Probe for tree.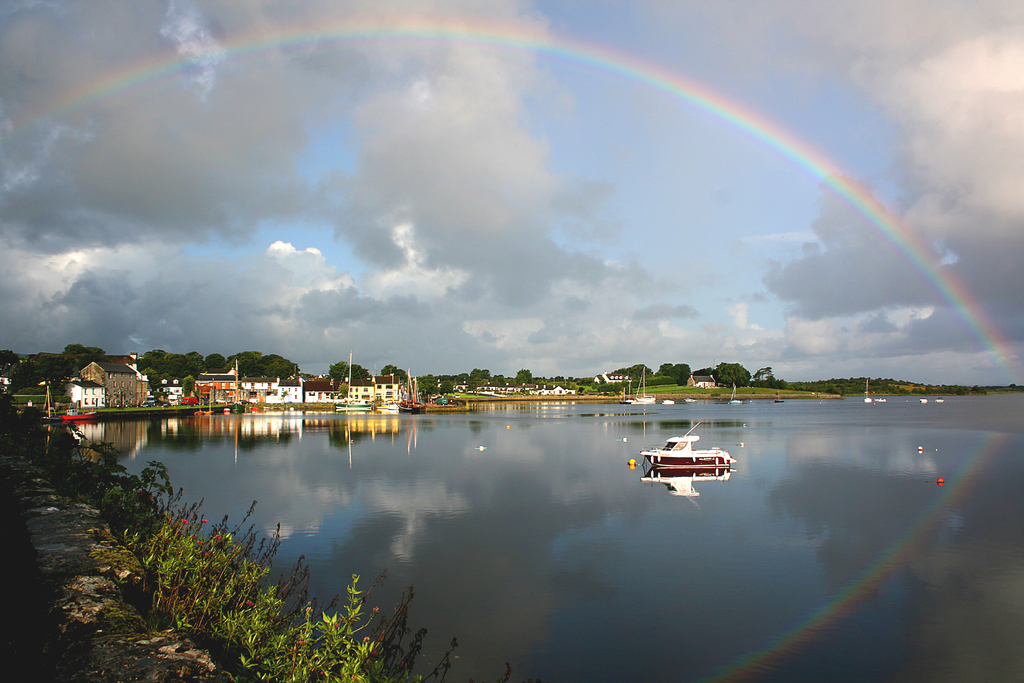
Probe result: region(714, 361, 751, 393).
